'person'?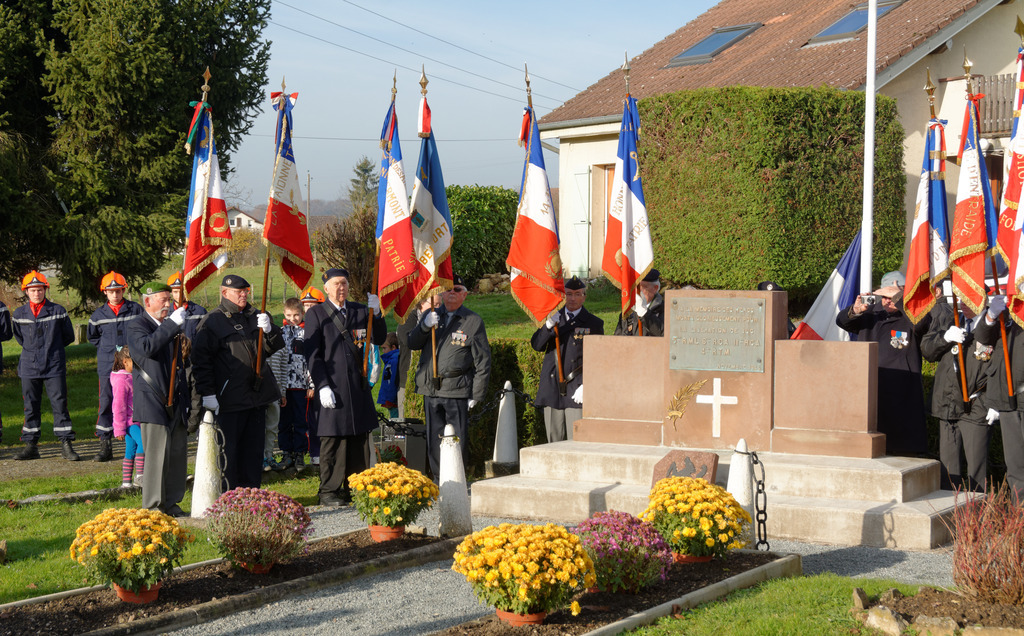
283/295/305/470
